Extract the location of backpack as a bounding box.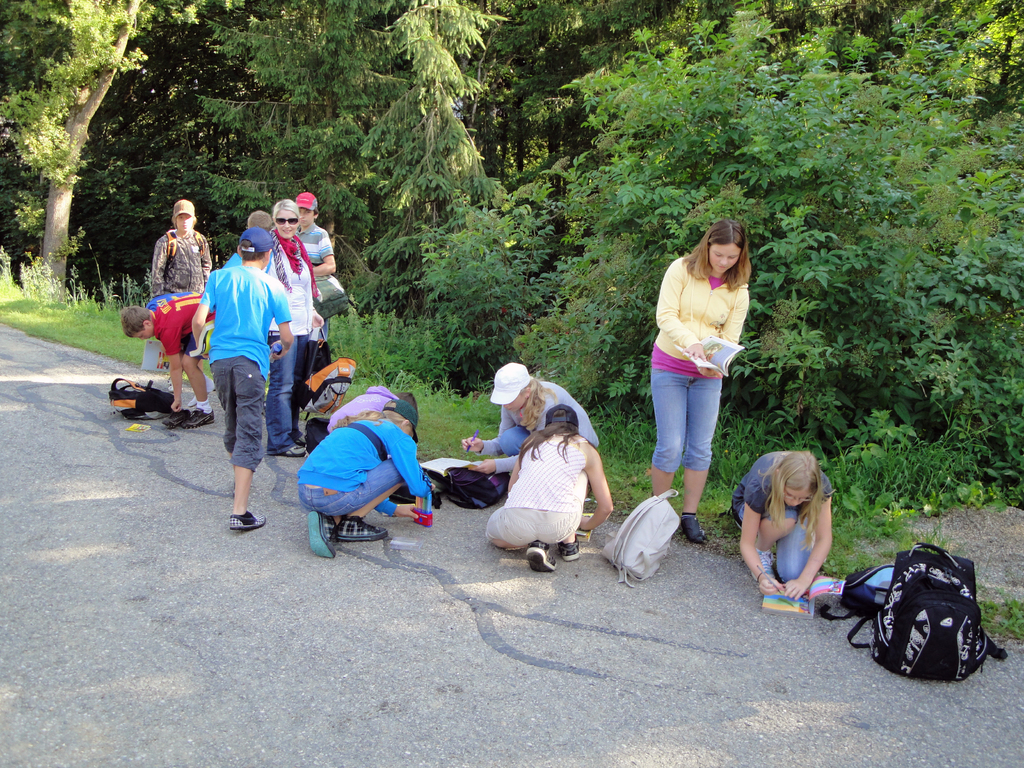
(845, 537, 1001, 676).
